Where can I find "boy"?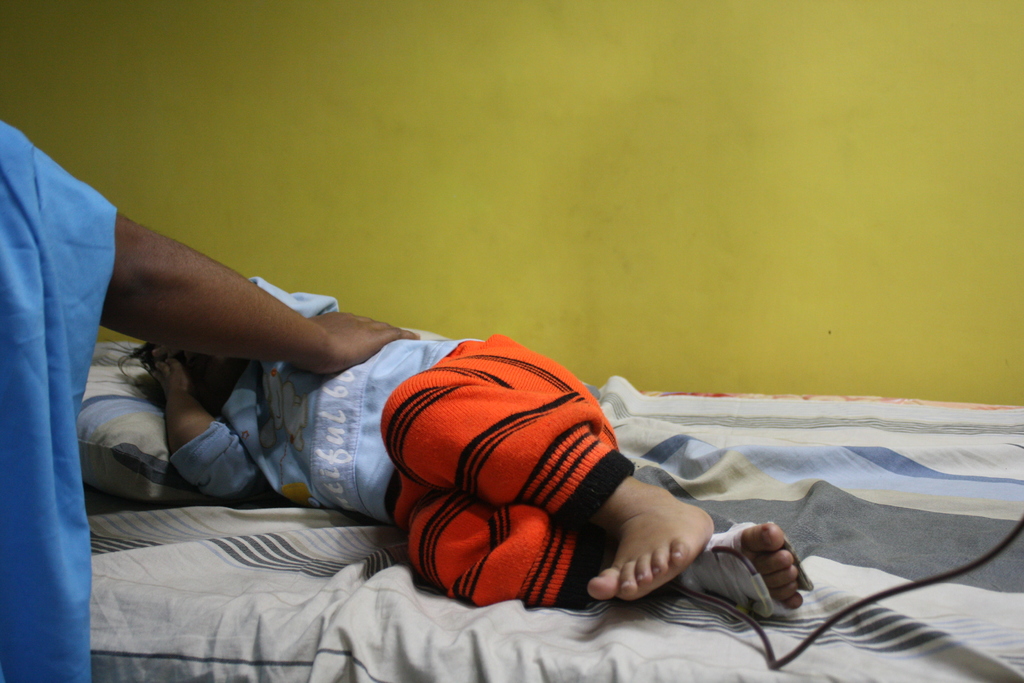
You can find it at box(104, 273, 815, 625).
